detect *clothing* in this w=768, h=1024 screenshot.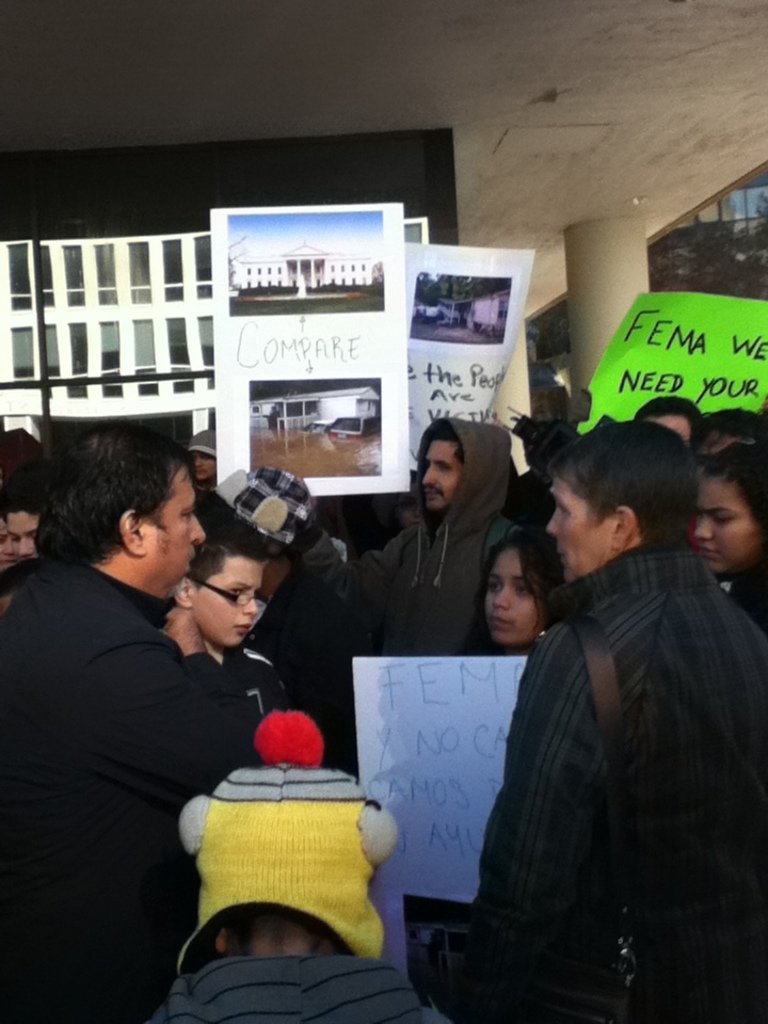
Detection: box=[371, 410, 516, 643].
